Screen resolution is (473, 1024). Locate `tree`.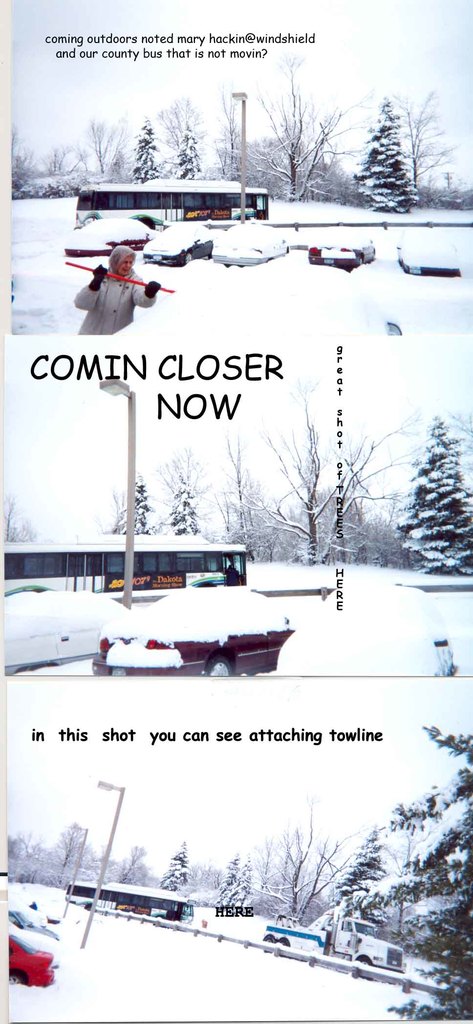
211,85,245,188.
